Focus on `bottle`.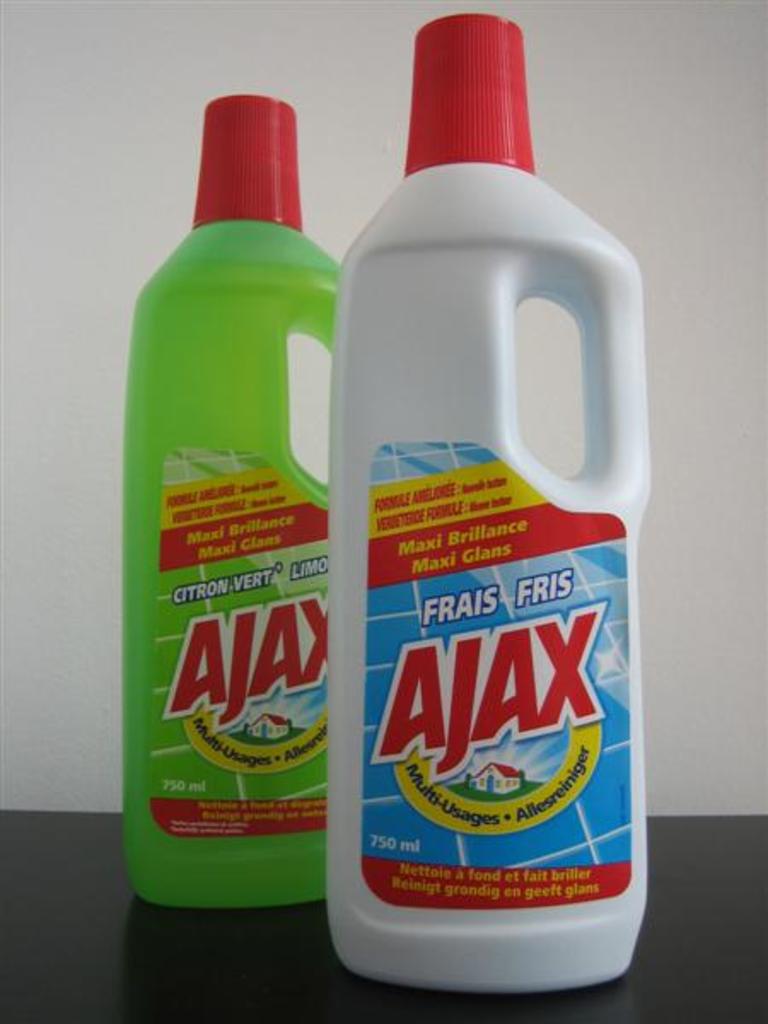
Focused at detection(119, 48, 346, 934).
